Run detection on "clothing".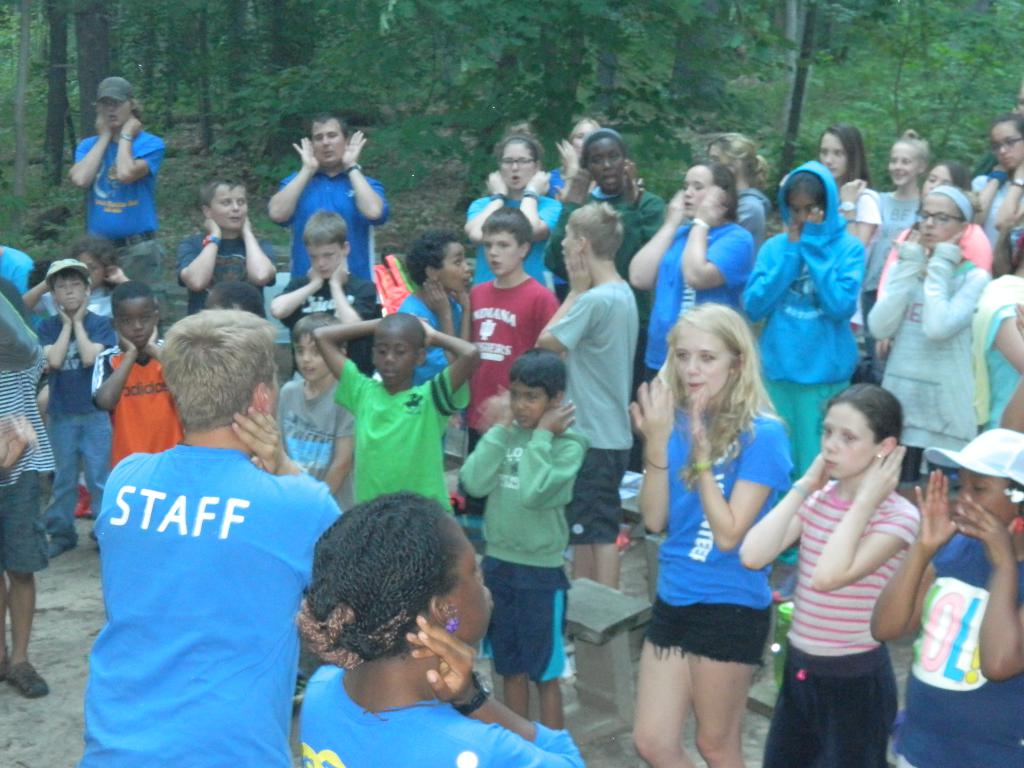
Result: left=644, top=218, right=755, bottom=388.
